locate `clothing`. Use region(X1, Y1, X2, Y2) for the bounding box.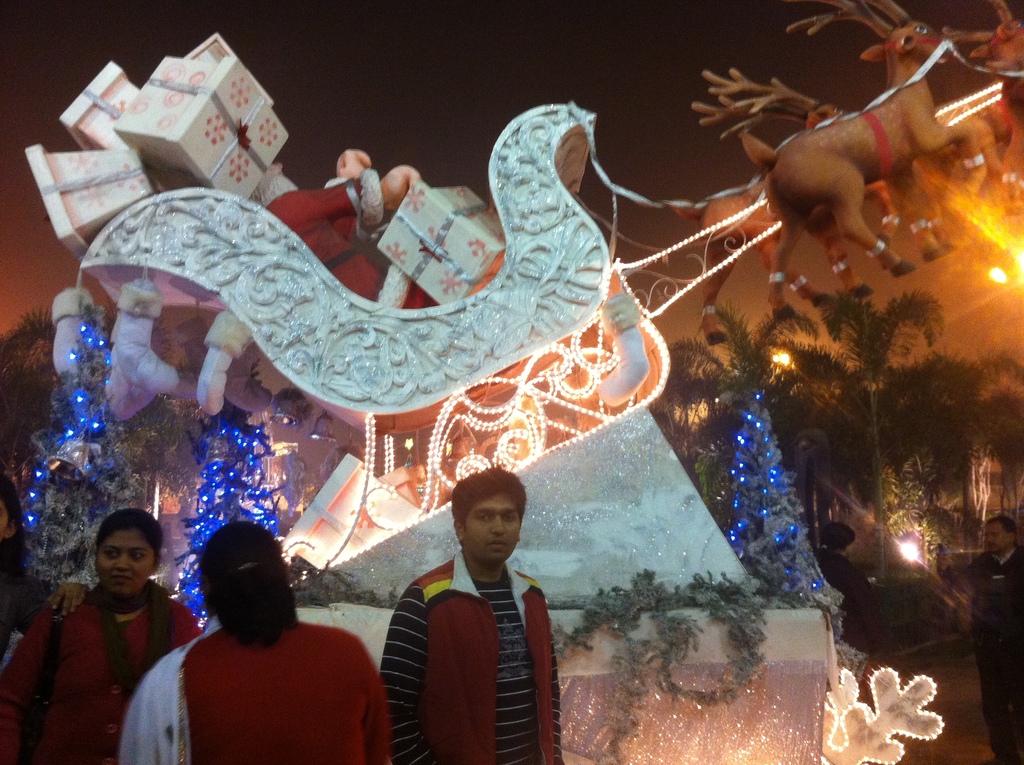
region(950, 544, 1023, 764).
